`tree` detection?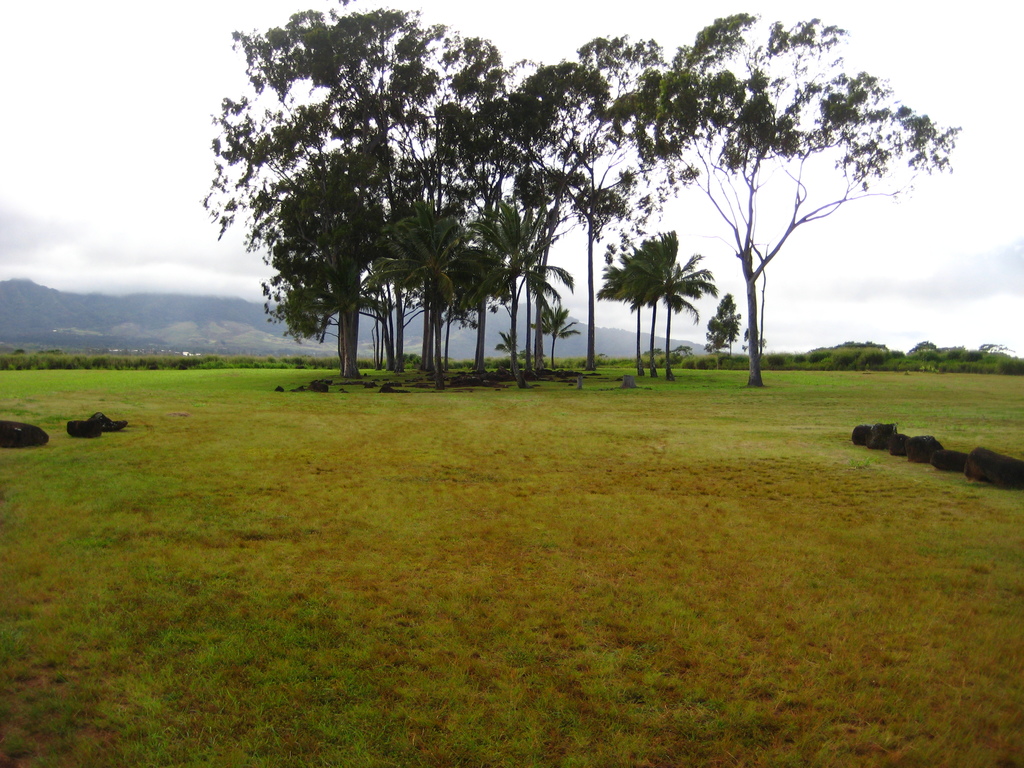
(left=197, top=4, right=511, bottom=381)
